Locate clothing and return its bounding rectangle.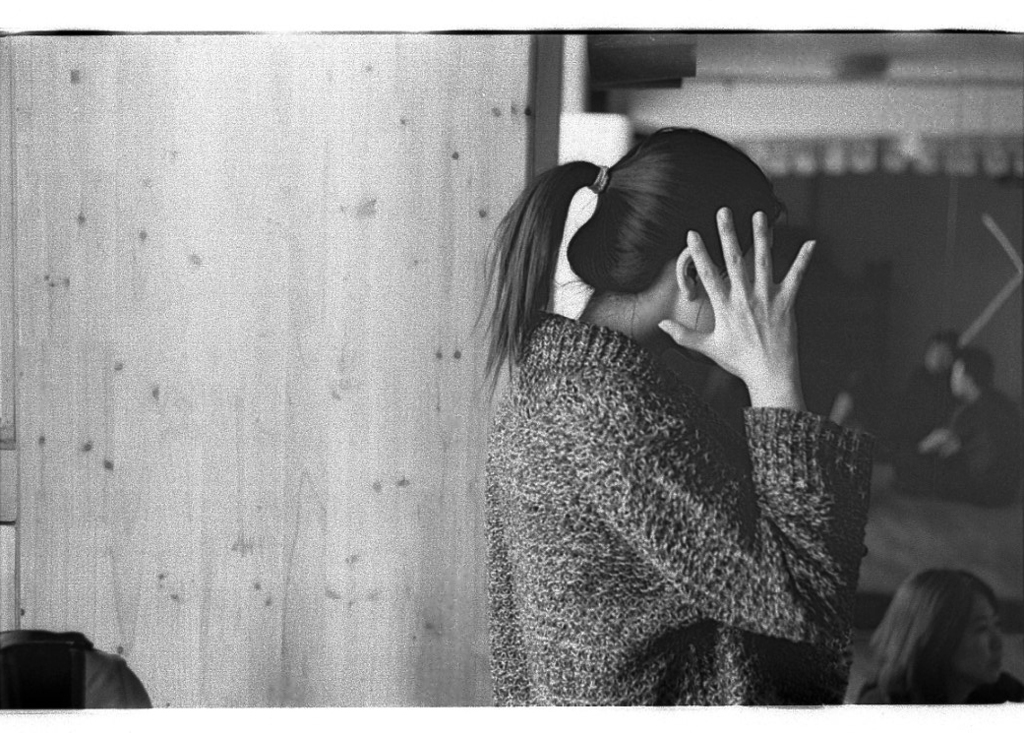
886 379 1023 505.
